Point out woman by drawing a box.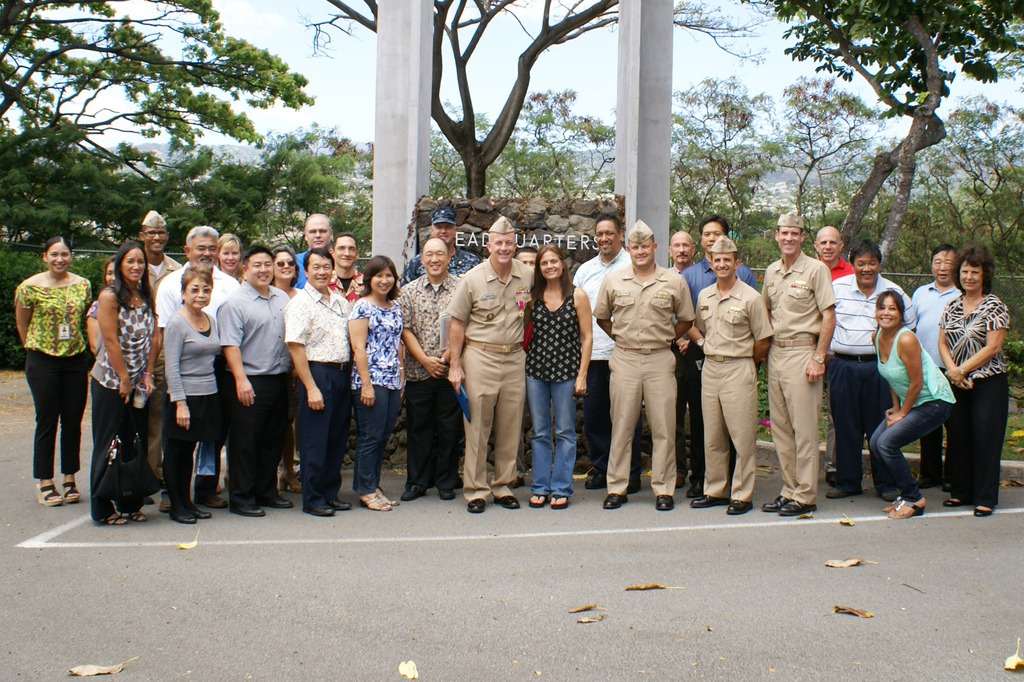
detection(15, 226, 95, 505).
